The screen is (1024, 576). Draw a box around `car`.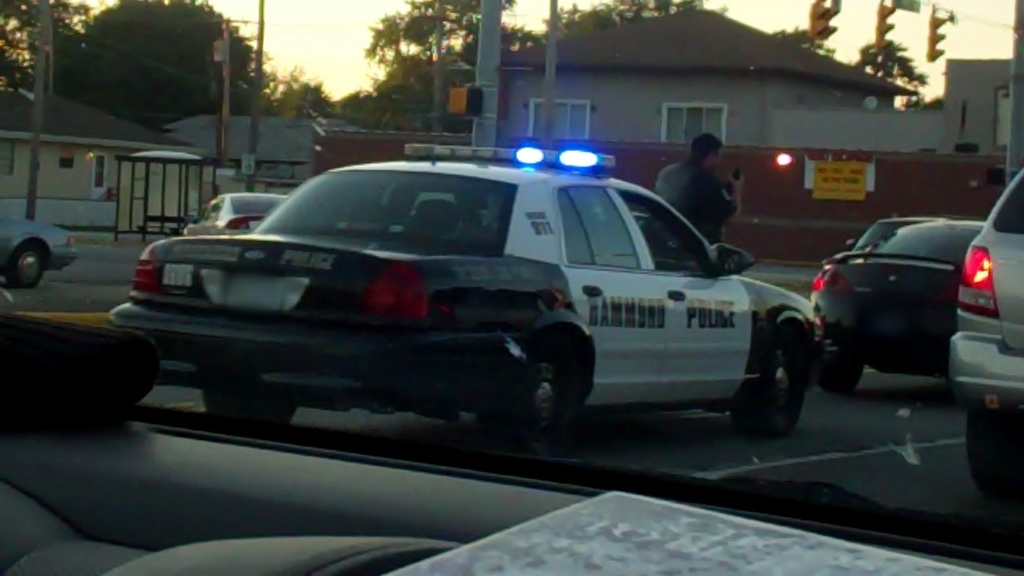
bbox=[958, 163, 1023, 504].
